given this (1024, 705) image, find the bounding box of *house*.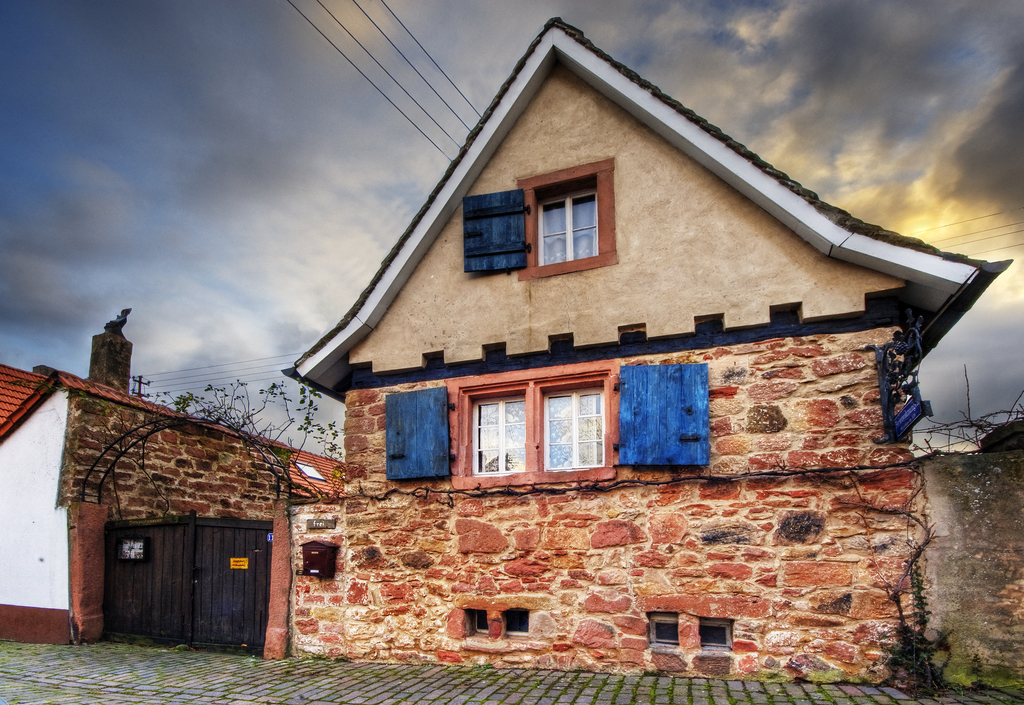
<box>151,46,966,676</box>.
